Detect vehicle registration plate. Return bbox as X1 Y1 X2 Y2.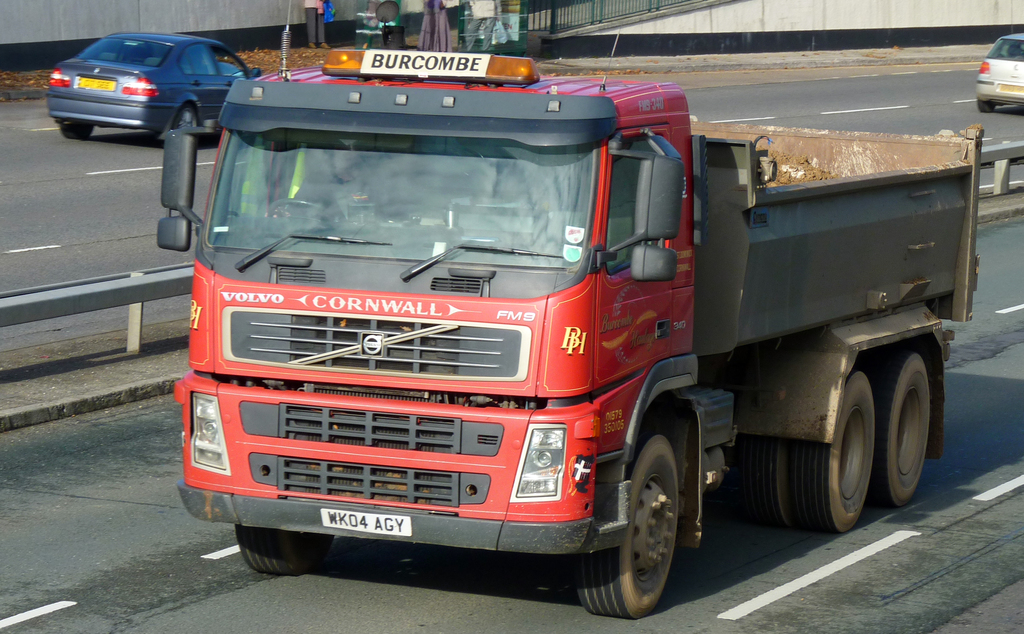
79 77 113 92.
